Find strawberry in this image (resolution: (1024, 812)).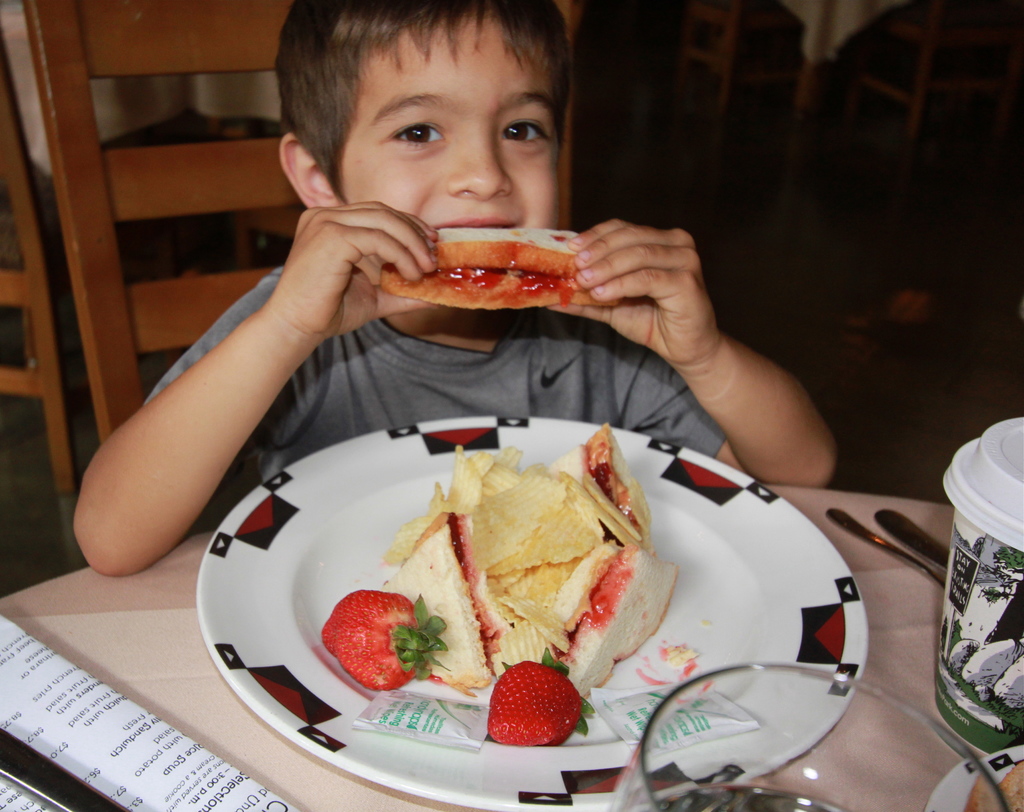
(x1=321, y1=596, x2=444, y2=685).
